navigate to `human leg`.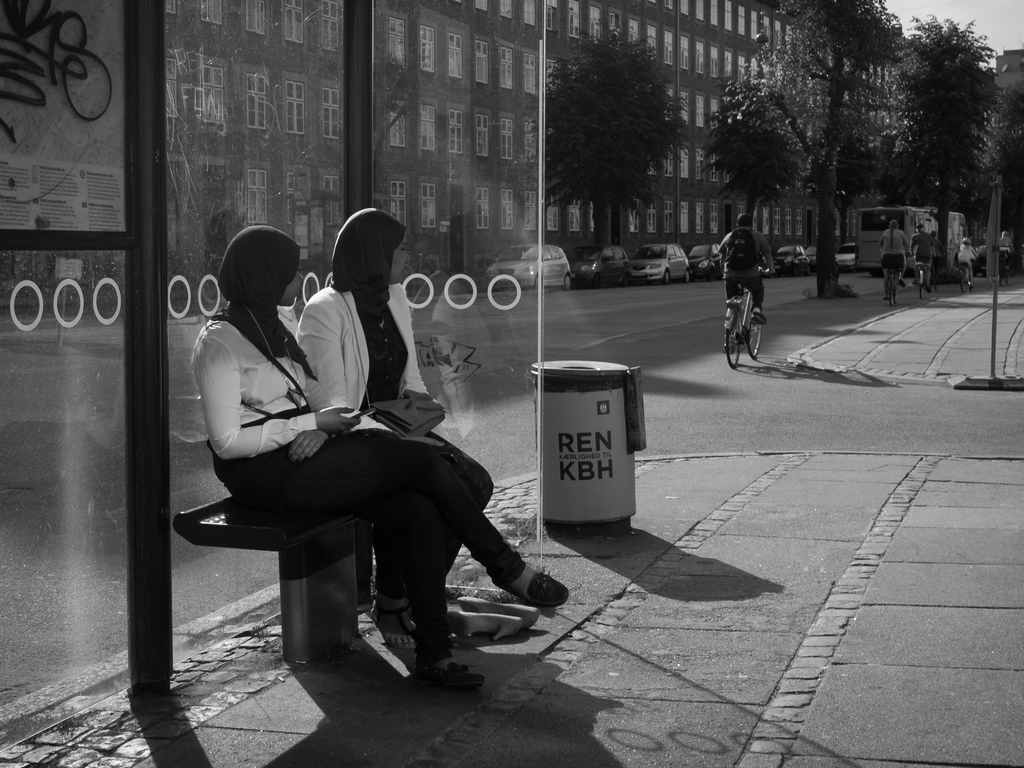
Navigation target: (left=387, top=481, right=474, bottom=696).
